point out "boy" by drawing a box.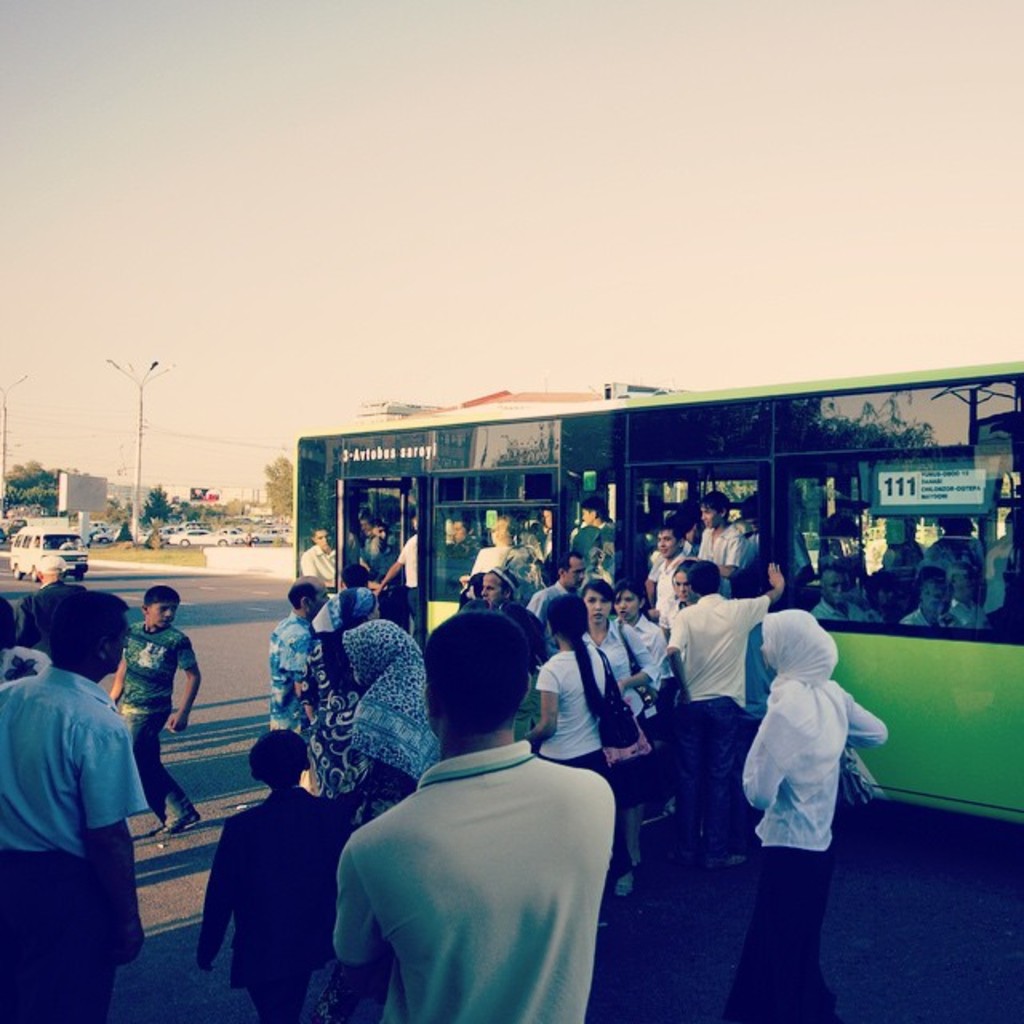
[x1=331, y1=558, x2=366, y2=624].
